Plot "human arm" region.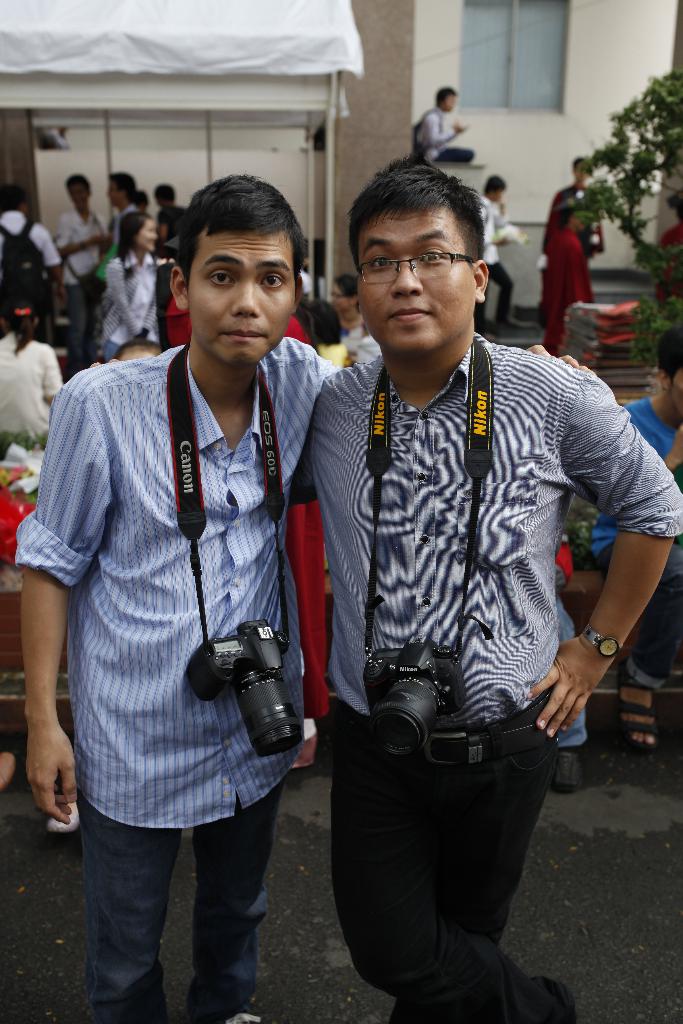
Plotted at x1=415 y1=102 x2=464 y2=155.
